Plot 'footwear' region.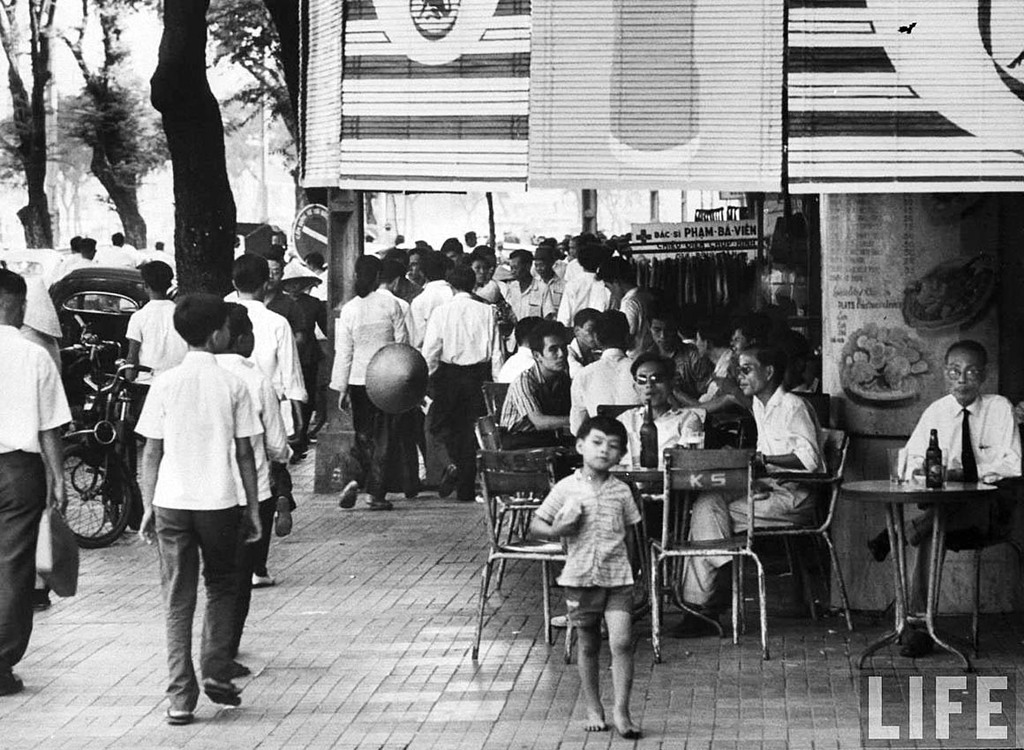
Plotted at (x1=712, y1=562, x2=734, y2=591).
